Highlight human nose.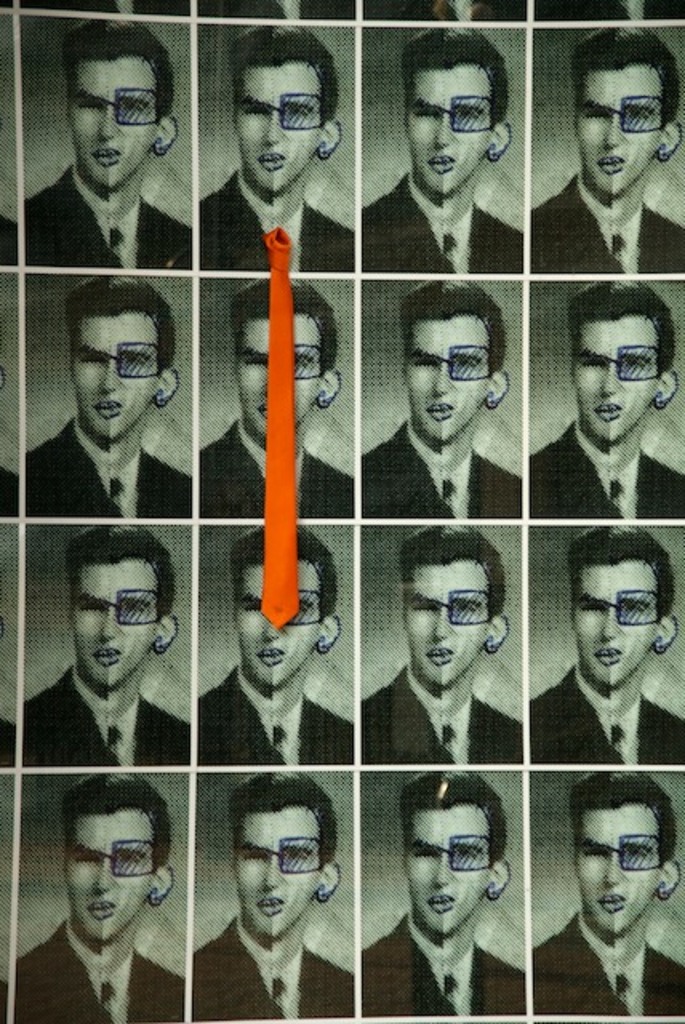
Highlighted region: {"x1": 600, "y1": 611, "x2": 615, "y2": 638}.
